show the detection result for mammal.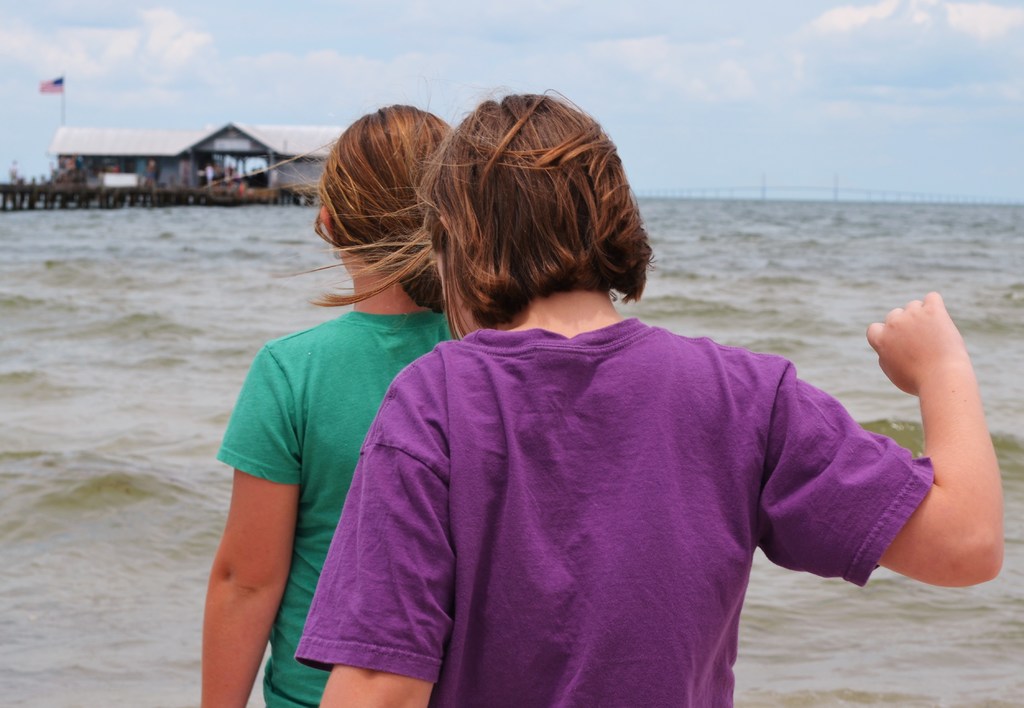
{"x1": 193, "y1": 161, "x2": 488, "y2": 698}.
